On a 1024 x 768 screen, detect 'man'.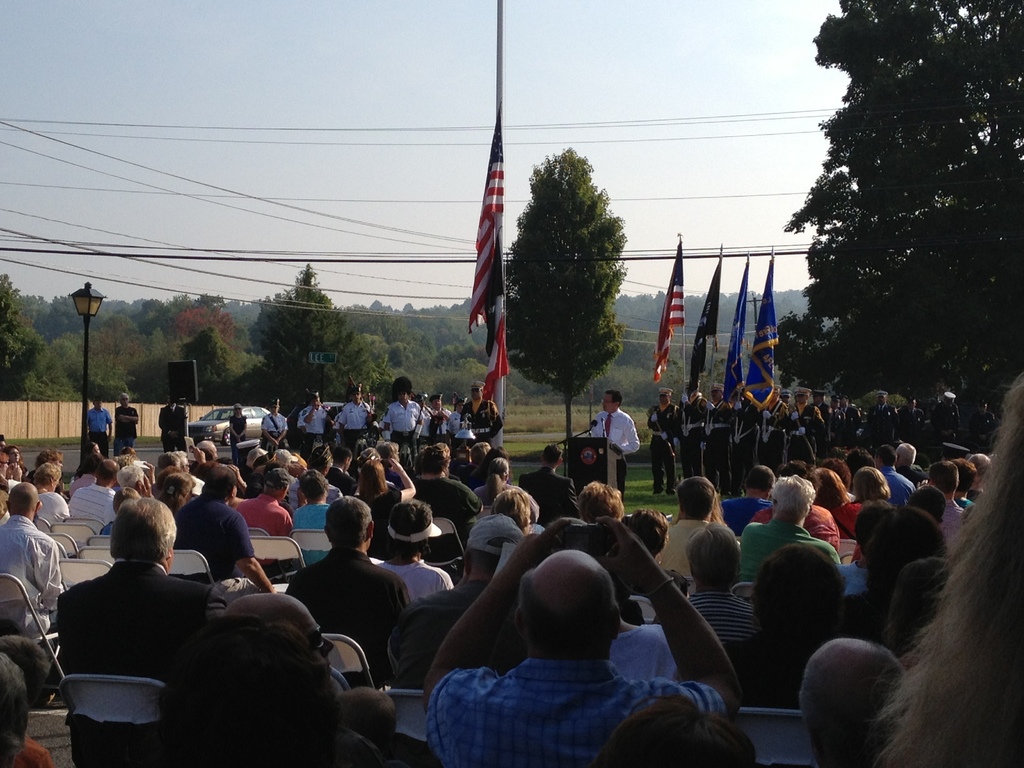
874 442 915 512.
